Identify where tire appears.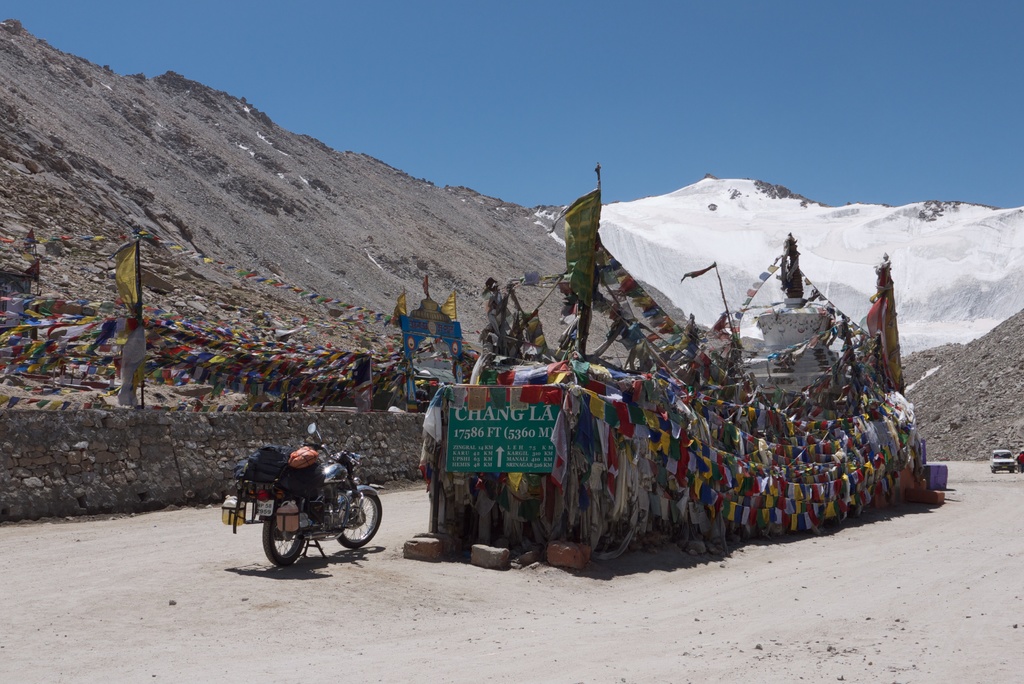
Appears at 261,498,307,562.
